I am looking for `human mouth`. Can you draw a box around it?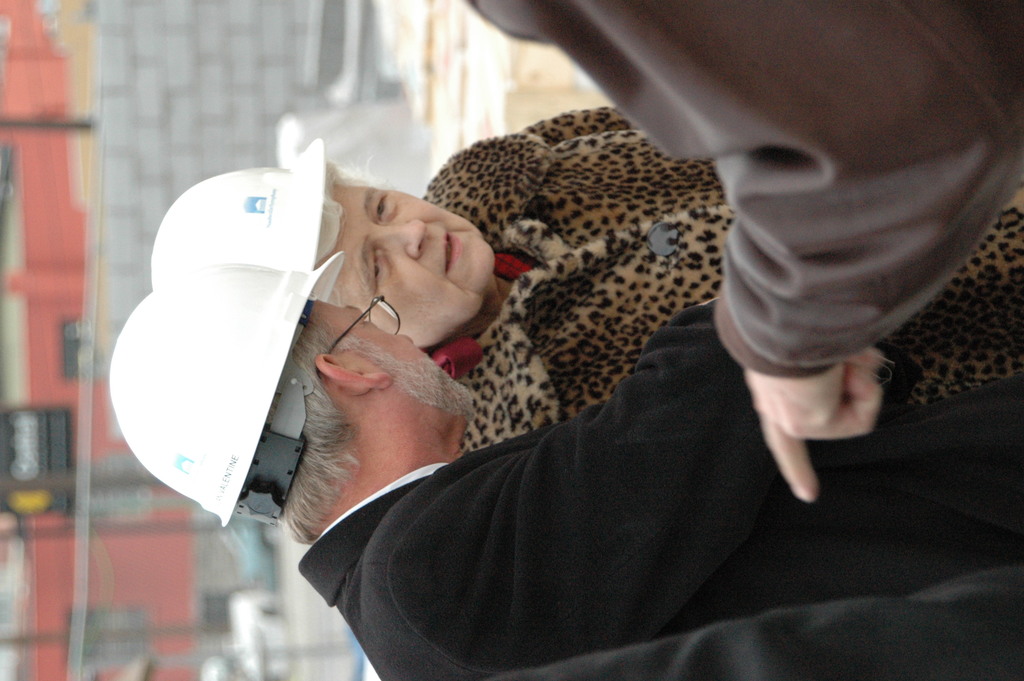
Sure, the bounding box is {"left": 438, "top": 227, "right": 468, "bottom": 277}.
